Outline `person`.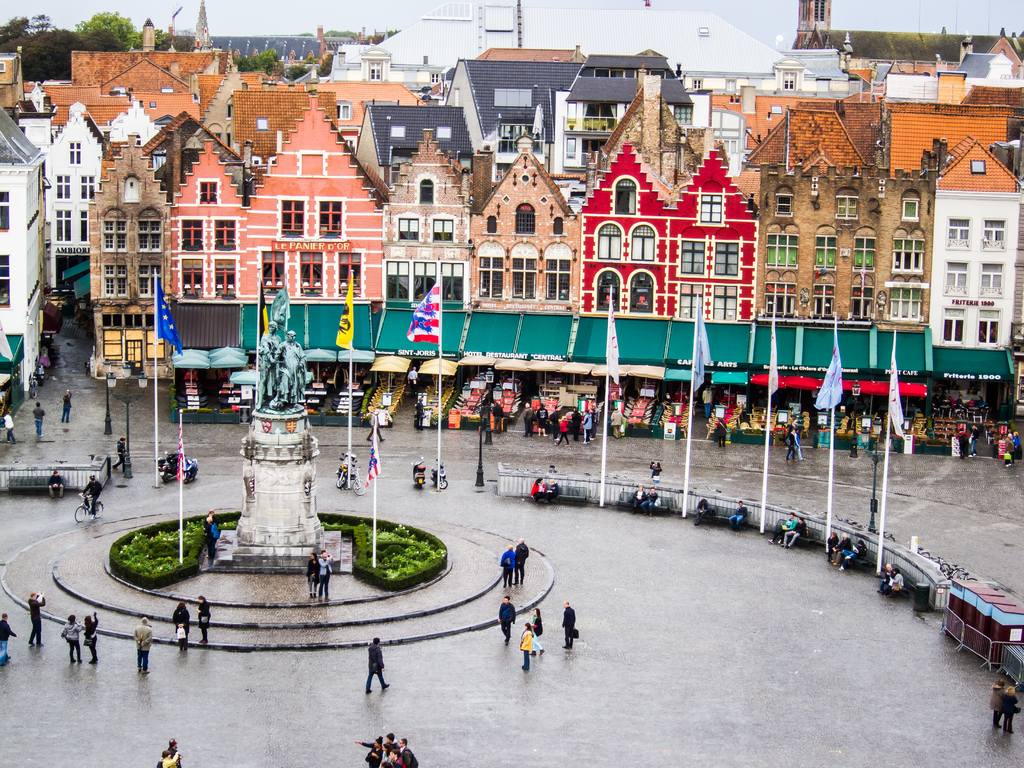
Outline: [0,610,18,669].
